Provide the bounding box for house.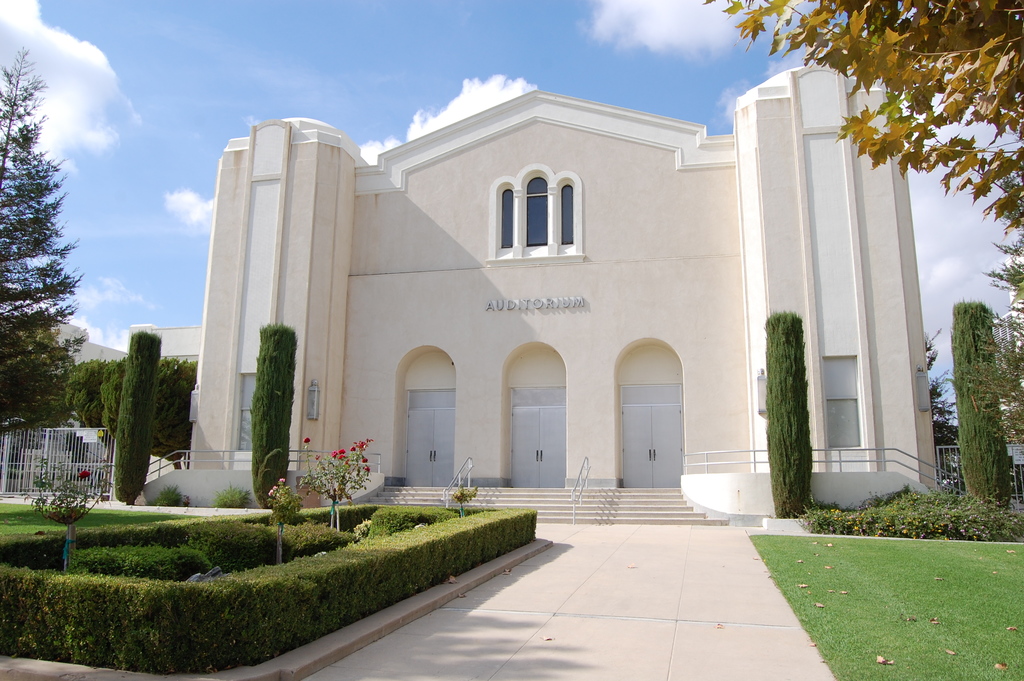
(147,43,913,545).
